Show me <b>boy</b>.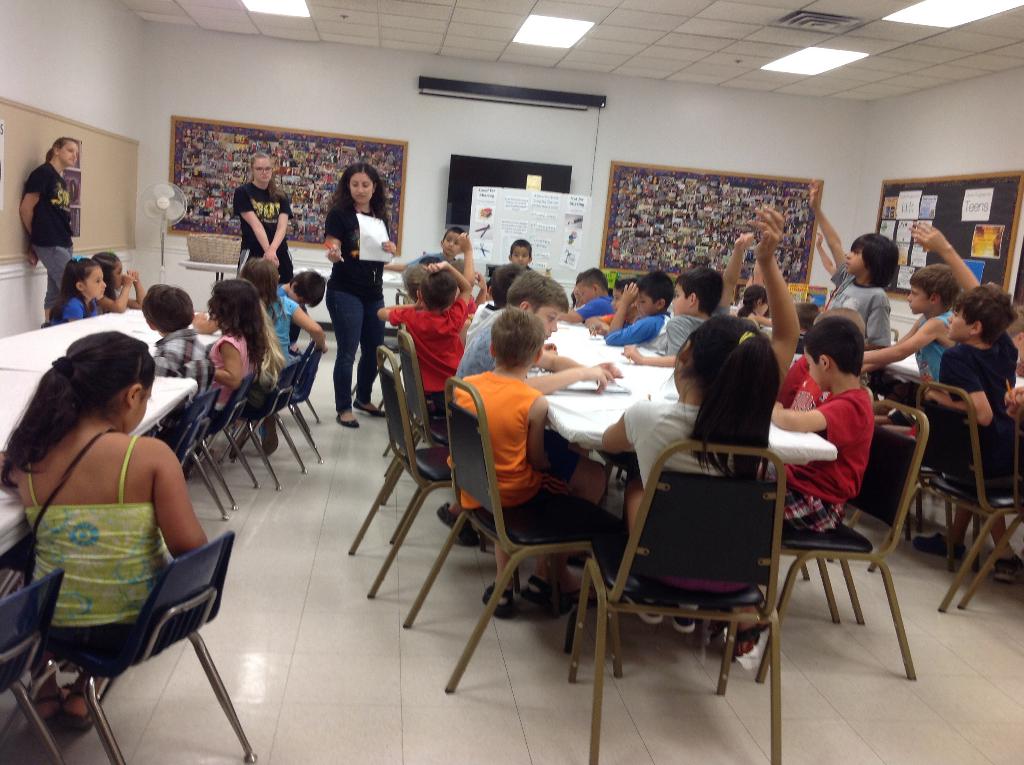
<b>boy</b> is here: <box>907,222,1019,552</box>.
